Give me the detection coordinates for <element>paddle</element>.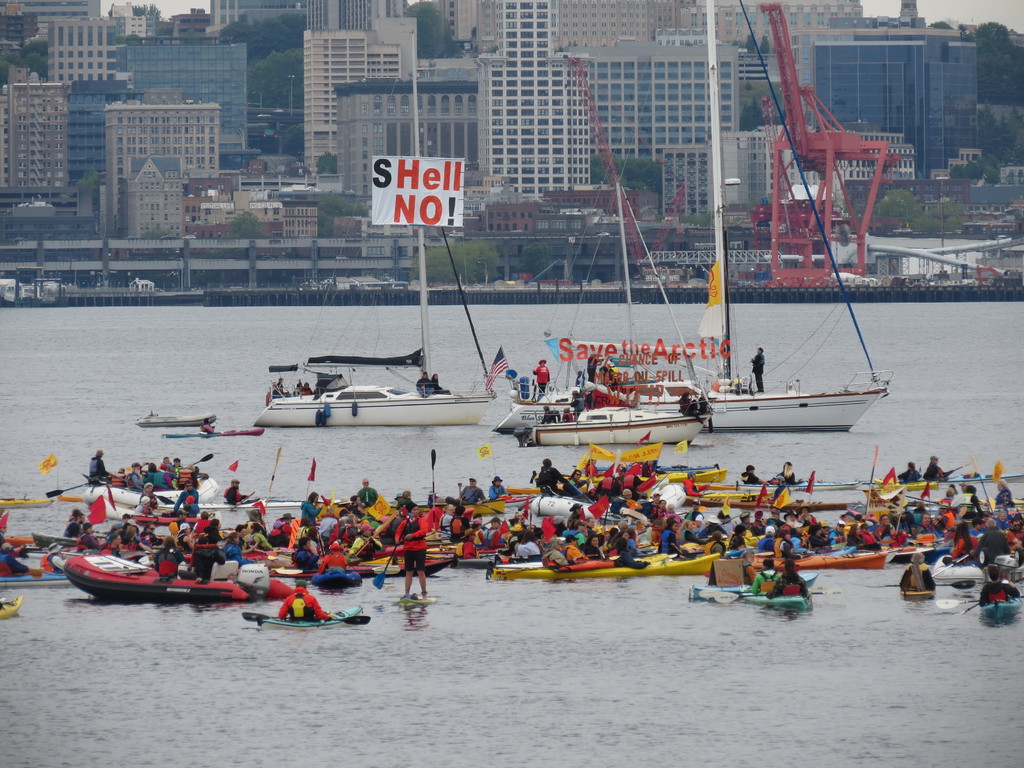
{"x1": 354, "y1": 537, "x2": 371, "y2": 558}.
